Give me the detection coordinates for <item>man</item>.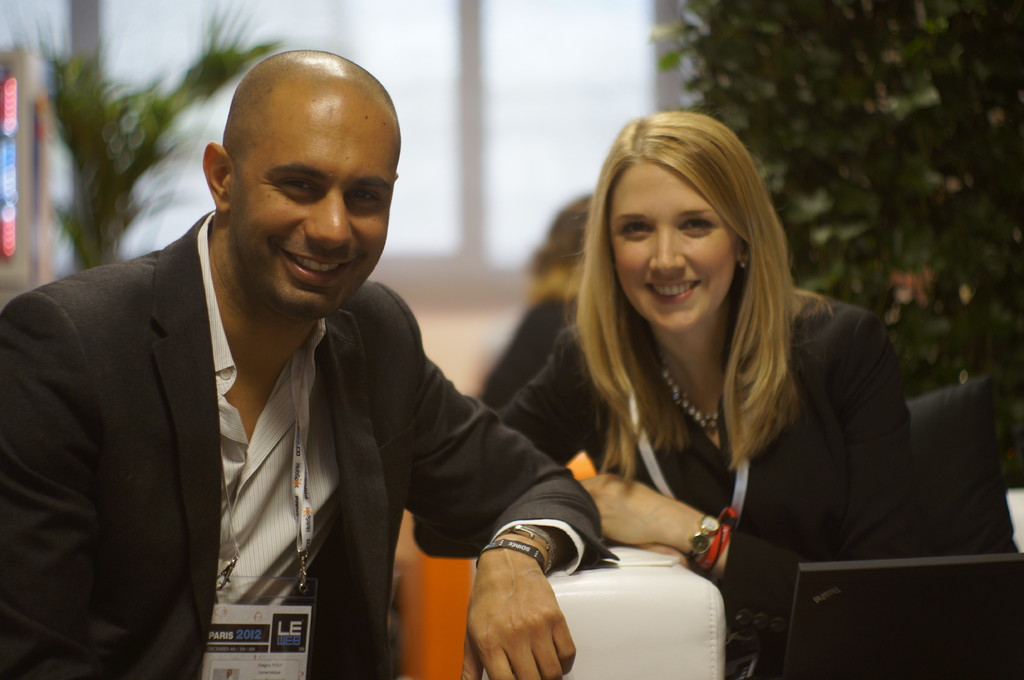
select_region(0, 43, 604, 679).
